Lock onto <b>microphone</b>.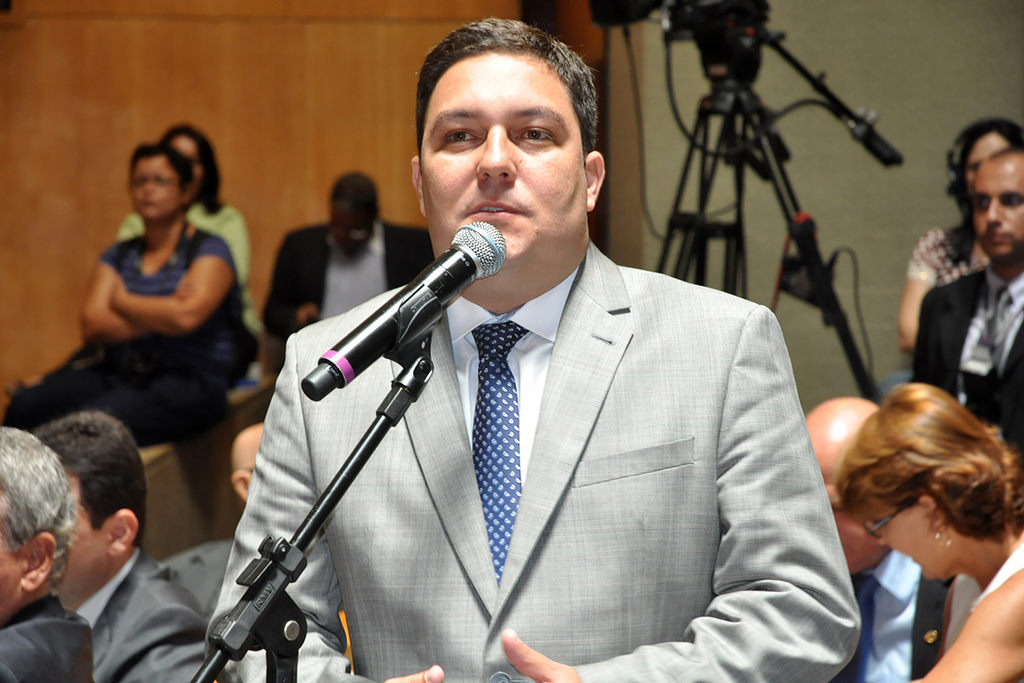
Locked: bbox(319, 219, 503, 382).
